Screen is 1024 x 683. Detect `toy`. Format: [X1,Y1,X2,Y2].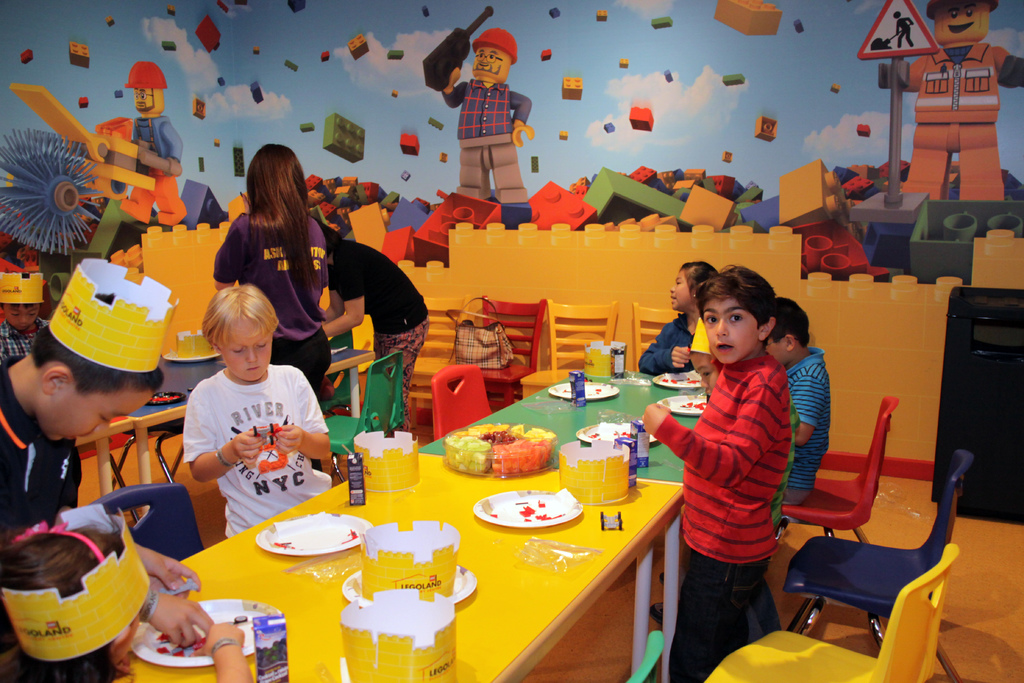
[400,133,419,158].
